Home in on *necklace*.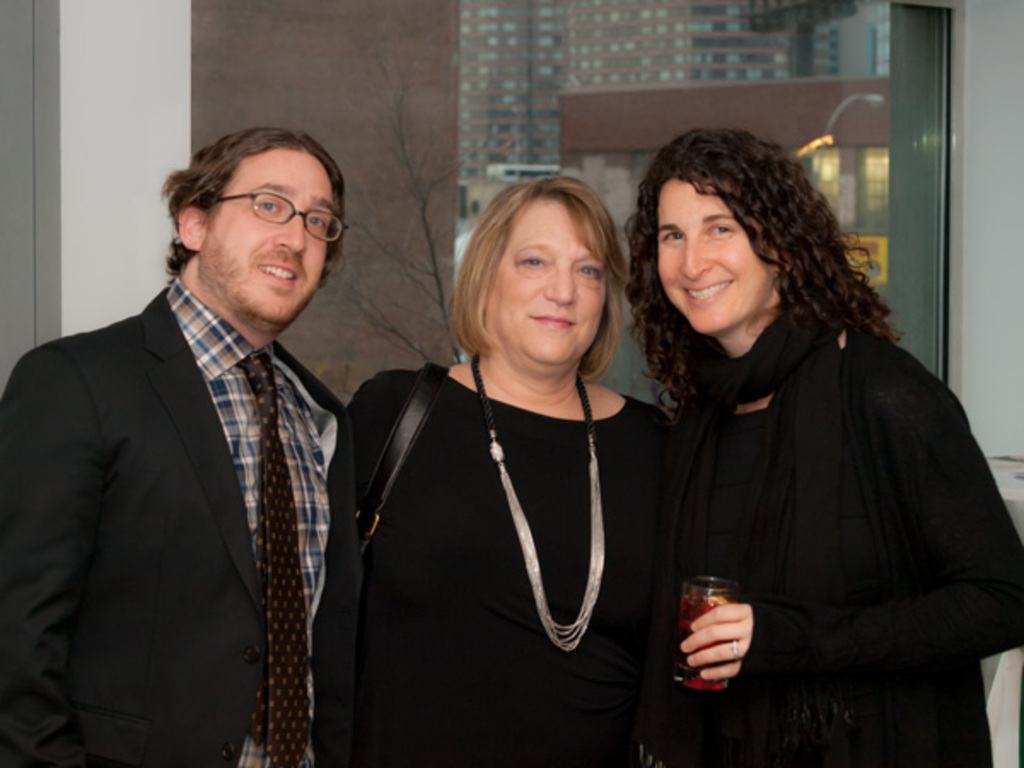
Homed in at crop(473, 352, 594, 650).
